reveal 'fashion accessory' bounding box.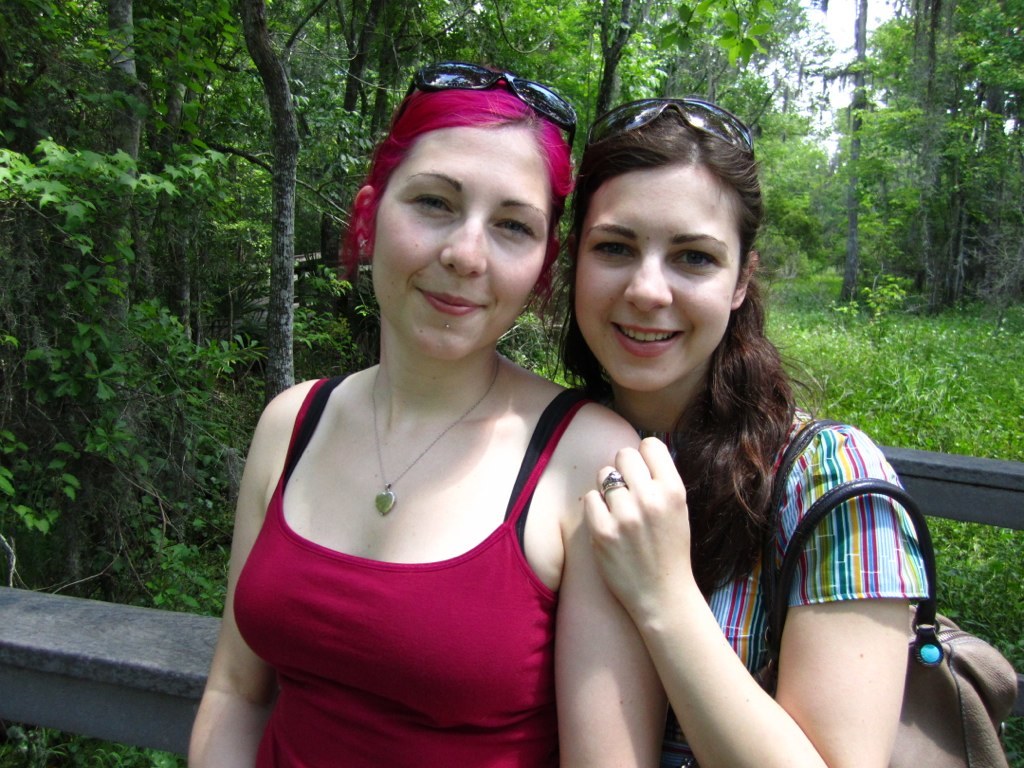
Revealed: 356 233 369 255.
